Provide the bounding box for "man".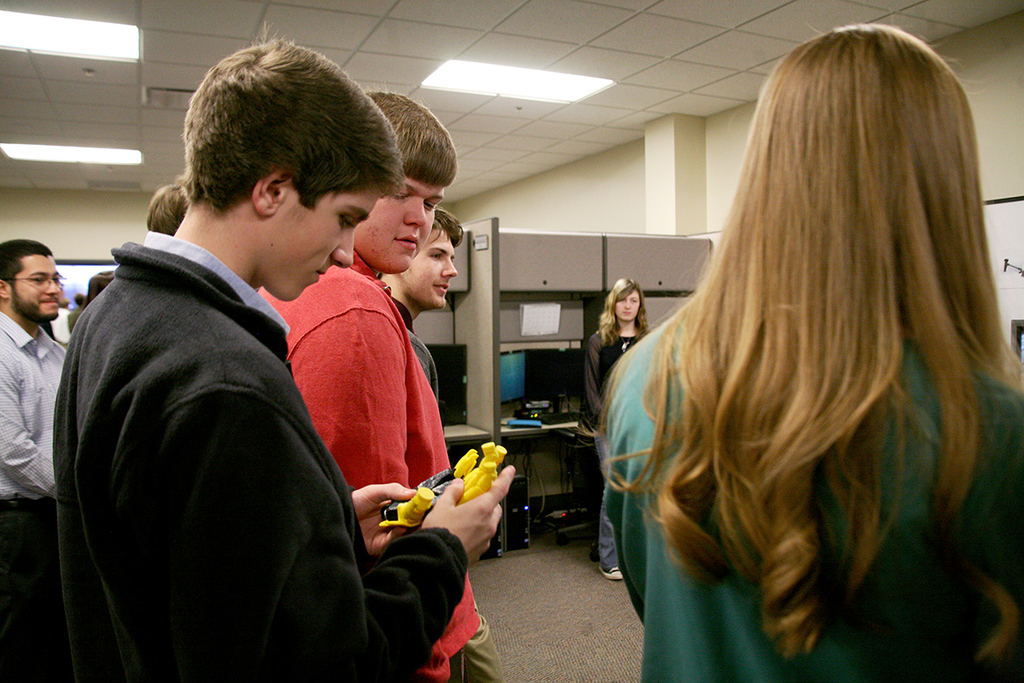
[left=258, top=83, right=480, bottom=680].
